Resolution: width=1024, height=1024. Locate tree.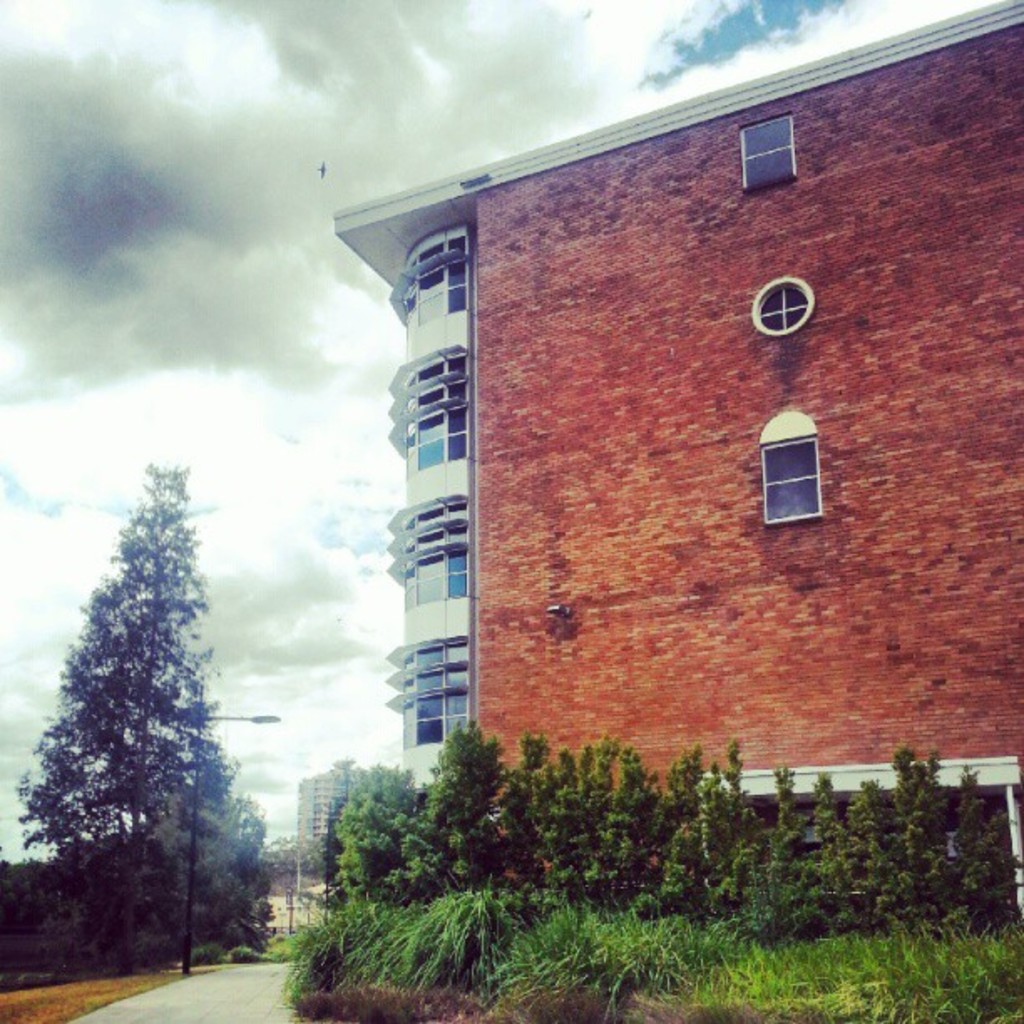
Rect(8, 448, 243, 1002).
